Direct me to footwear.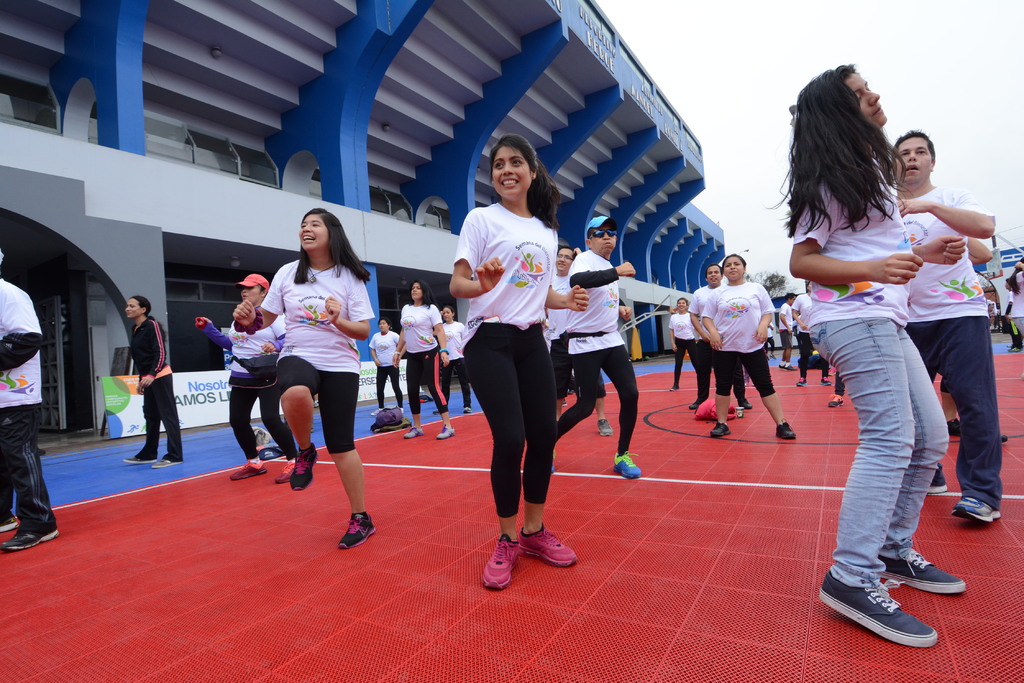
Direction: region(1, 517, 19, 536).
